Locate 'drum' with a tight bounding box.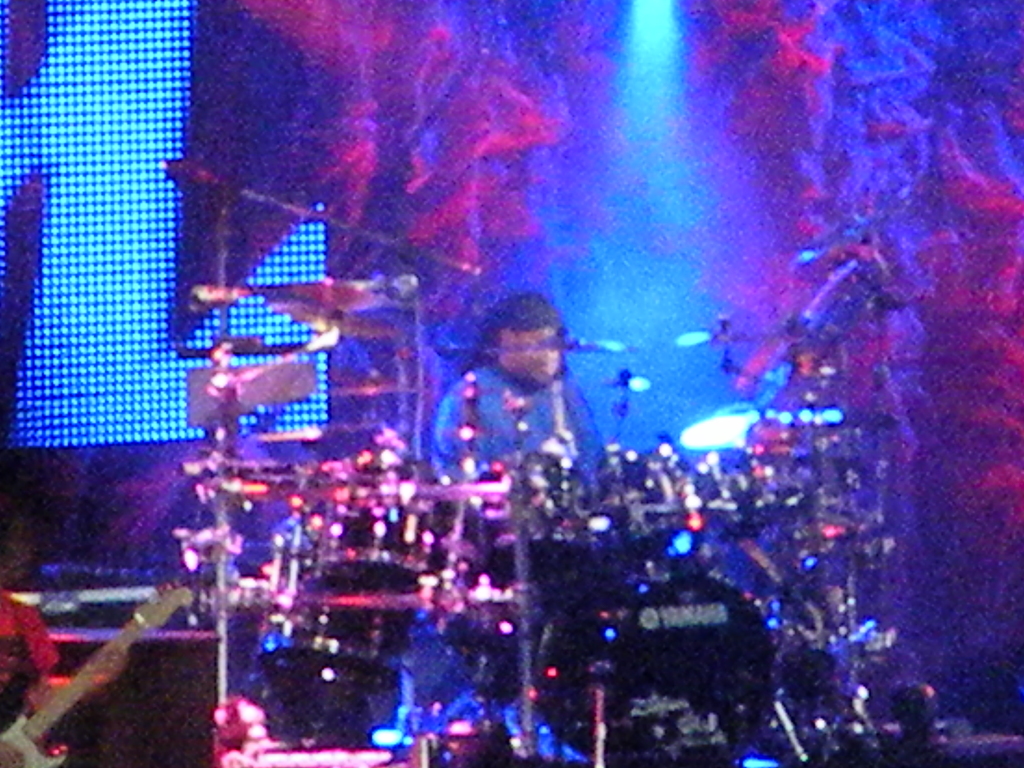
532:564:787:767.
